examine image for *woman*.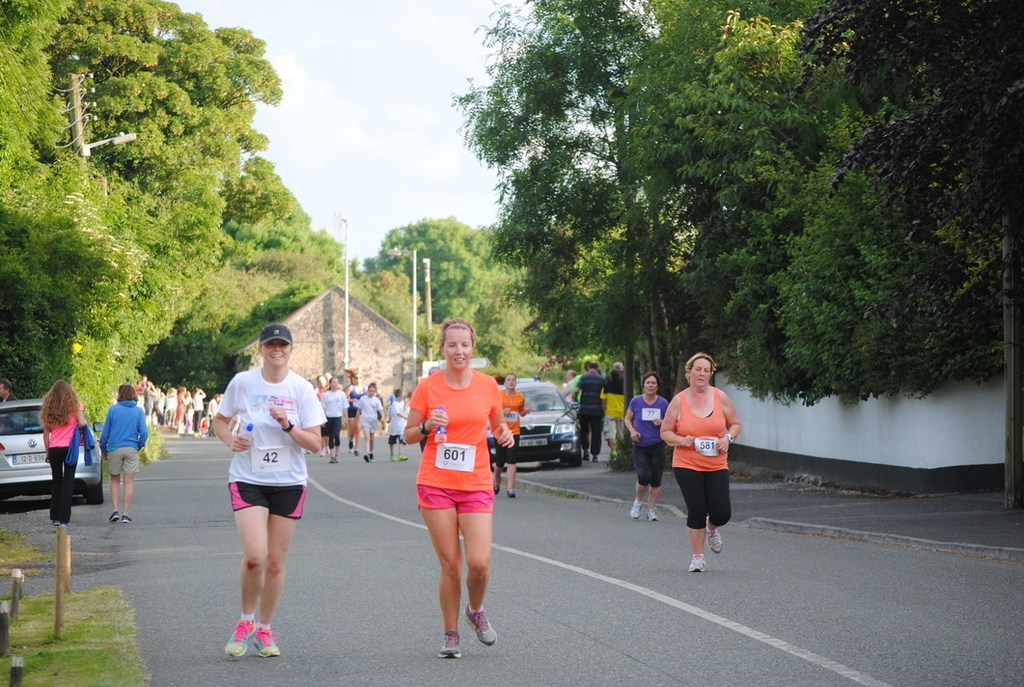
Examination result: (x1=657, y1=348, x2=741, y2=575).
